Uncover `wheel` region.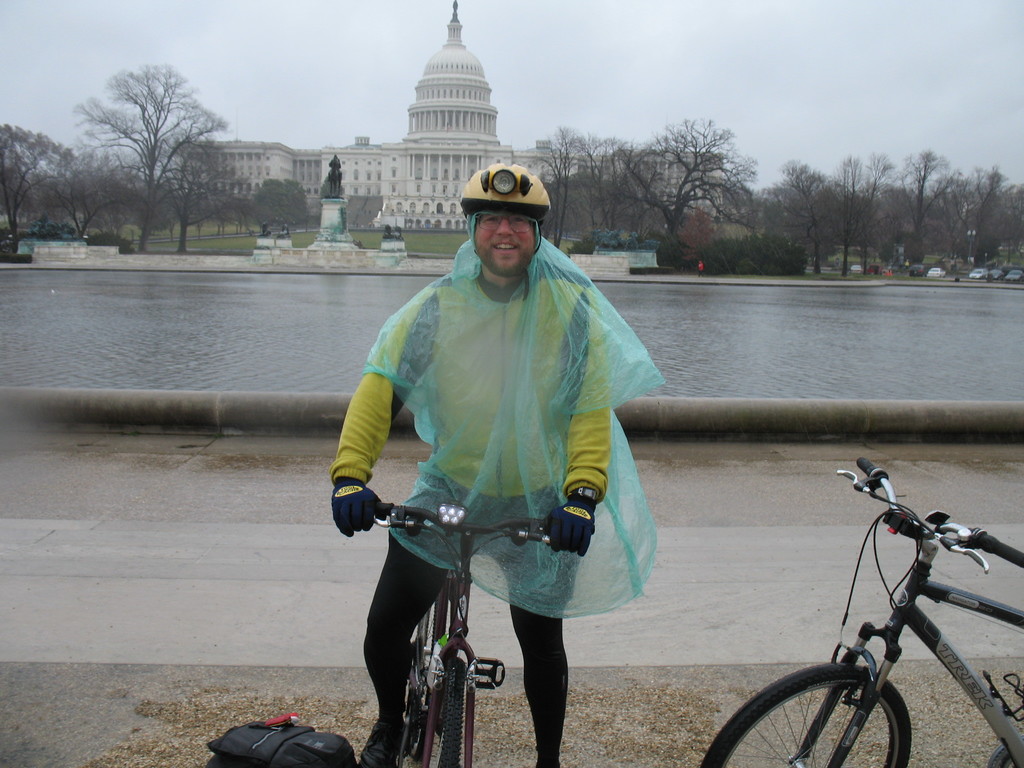
Uncovered: detection(702, 660, 910, 767).
